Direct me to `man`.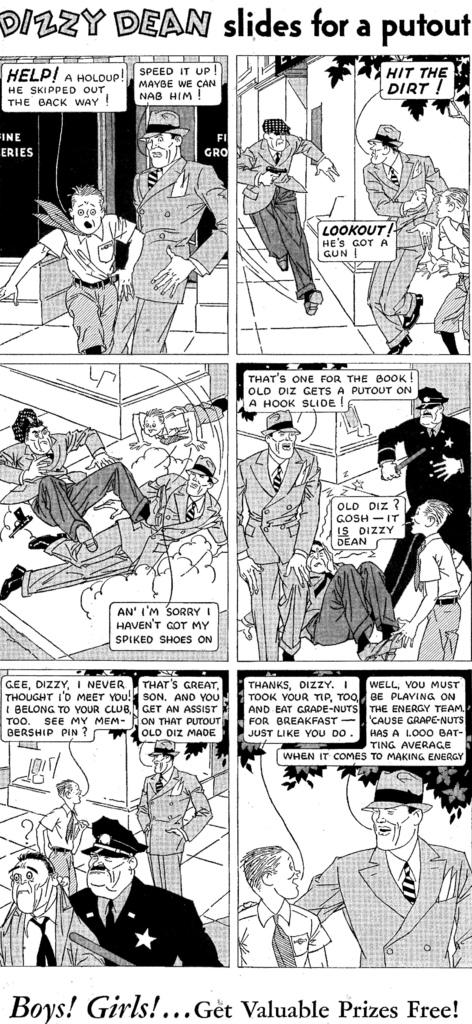
Direction: Rect(289, 772, 471, 966).
